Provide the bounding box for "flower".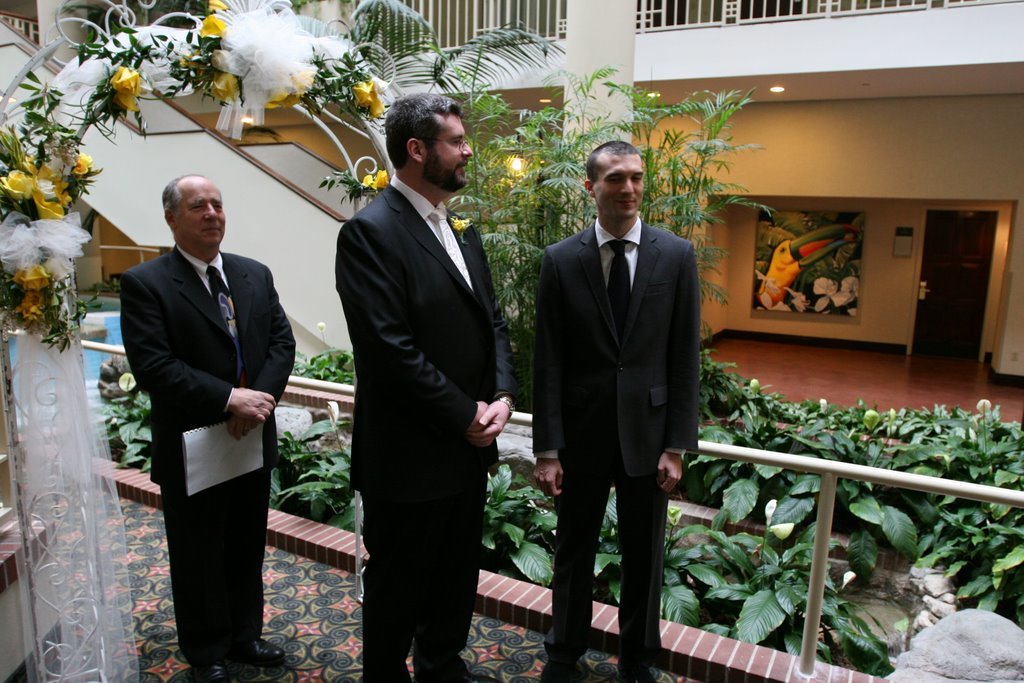
759,494,799,544.
